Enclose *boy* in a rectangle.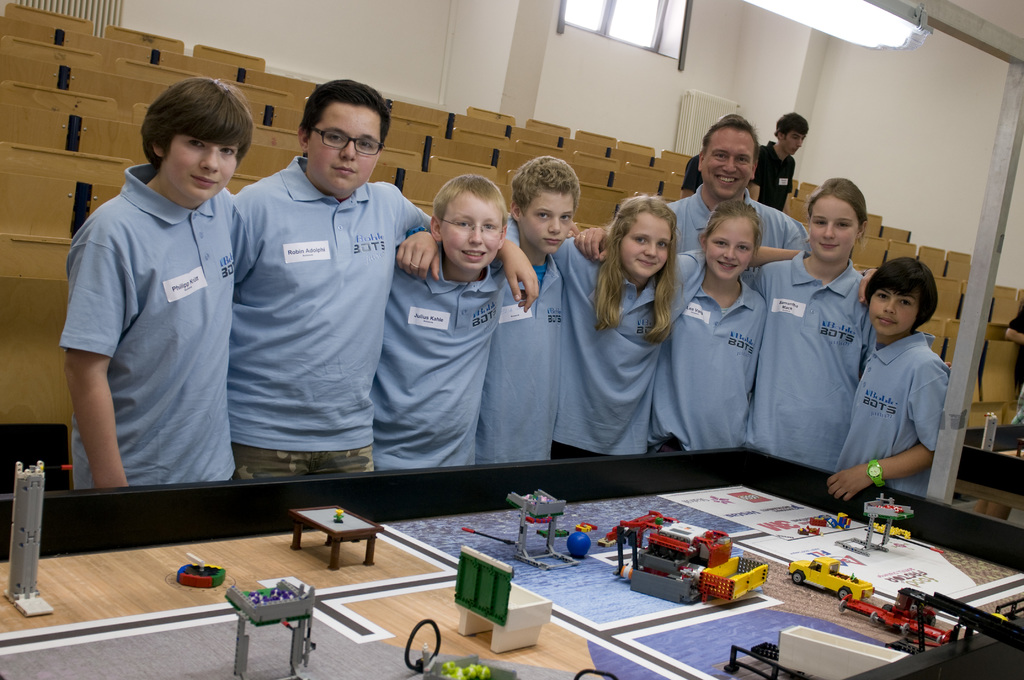
select_region(683, 152, 699, 205).
